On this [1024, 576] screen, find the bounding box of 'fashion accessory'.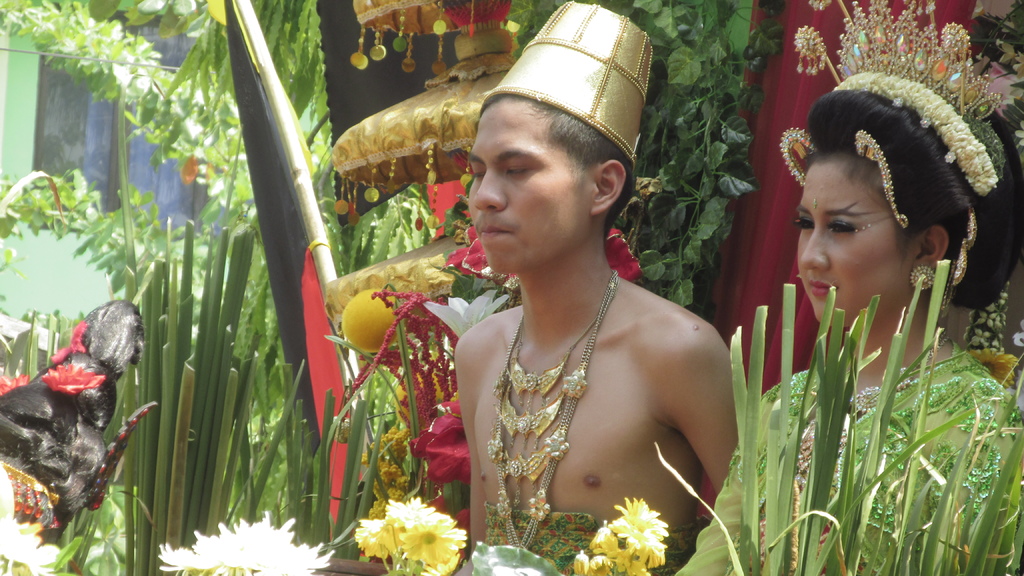
Bounding box: {"x1": 780, "y1": 125, "x2": 815, "y2": 189}.
